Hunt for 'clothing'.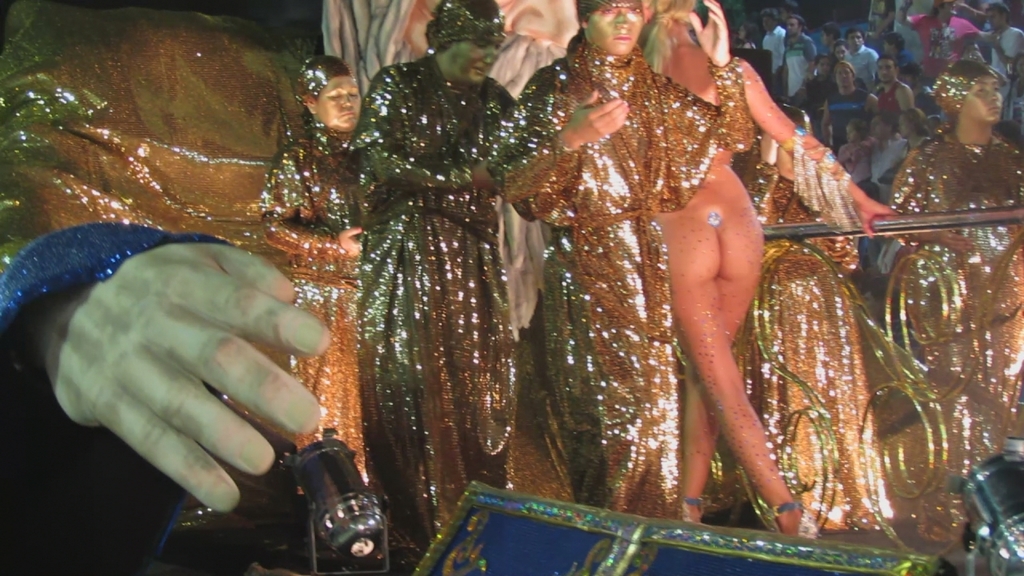
Hunted down at <region>492, 26, 754, 516</region>.
